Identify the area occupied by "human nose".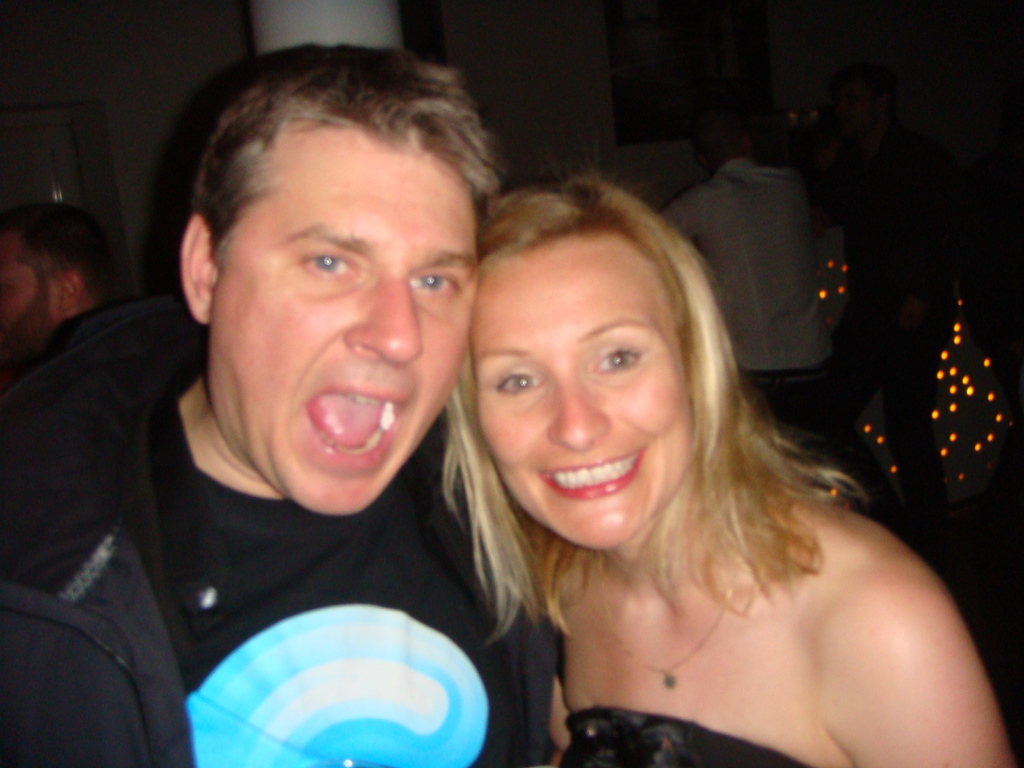
Area: rect(541, 352, 605, 456).
